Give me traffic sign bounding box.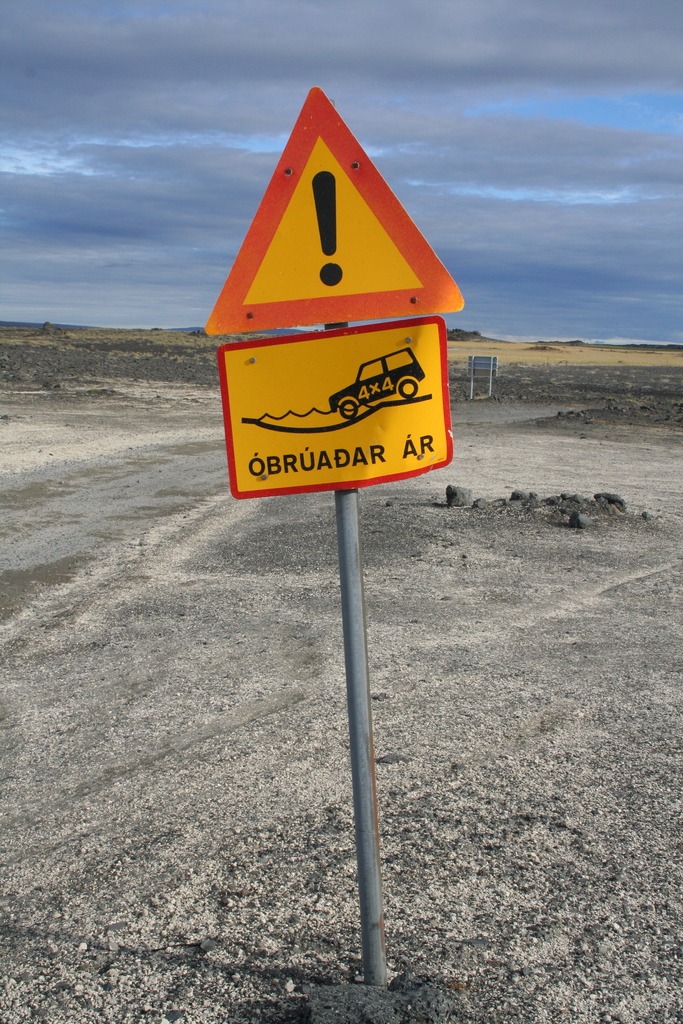
bbox=[224, 314, 458, 511].
